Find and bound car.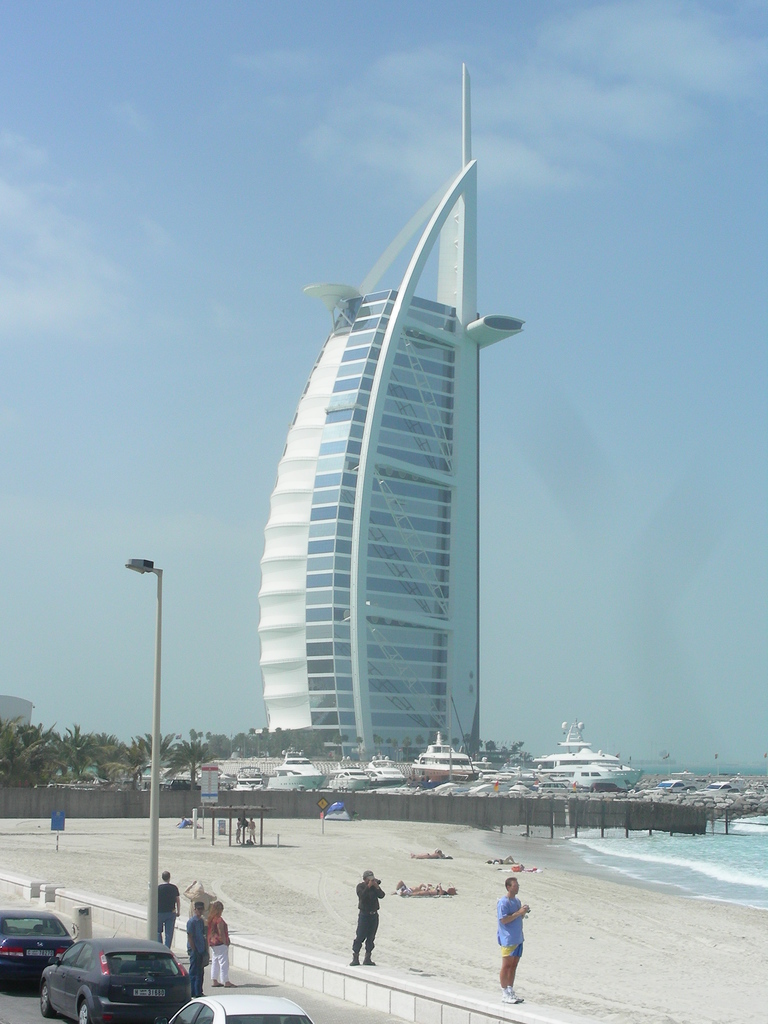
Bound: {"left": 170, "top": 995, "right": 316, "bottom": 1023}.
